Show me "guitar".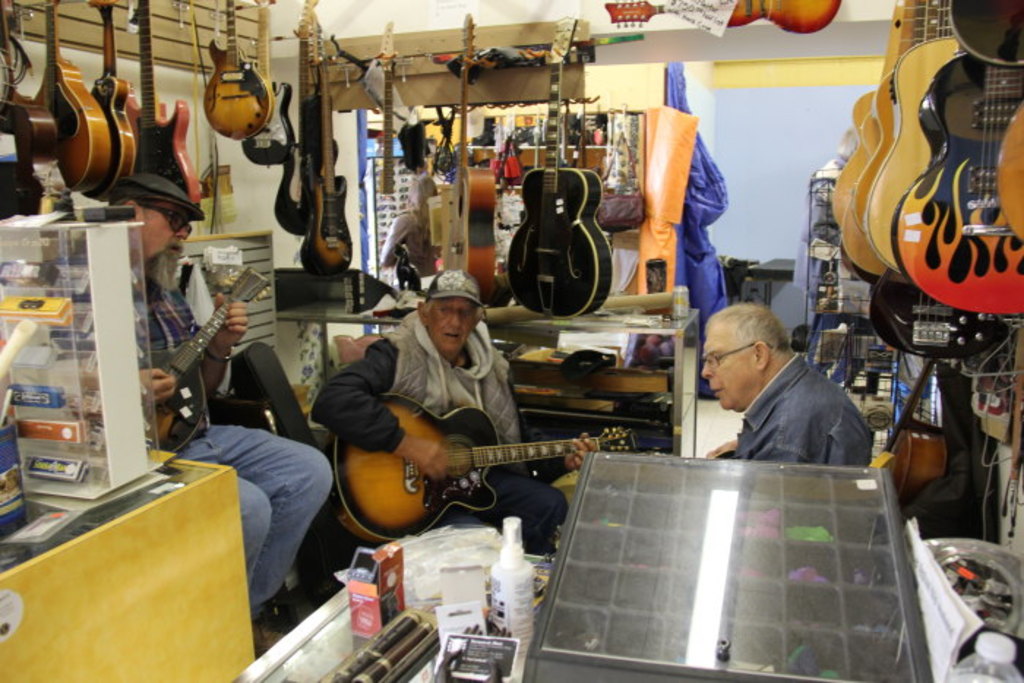
"guitar" is here: left=508, top=15, right=611, bottom=322.
